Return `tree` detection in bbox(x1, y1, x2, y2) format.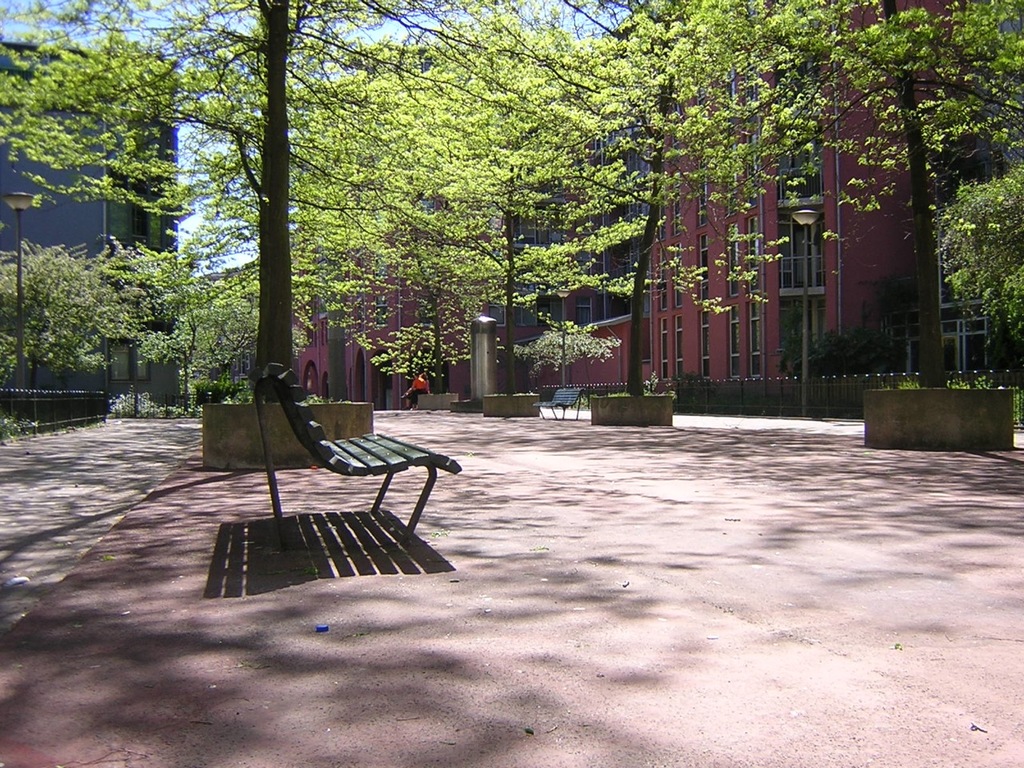
bbox(0, 0, 670, 399).
